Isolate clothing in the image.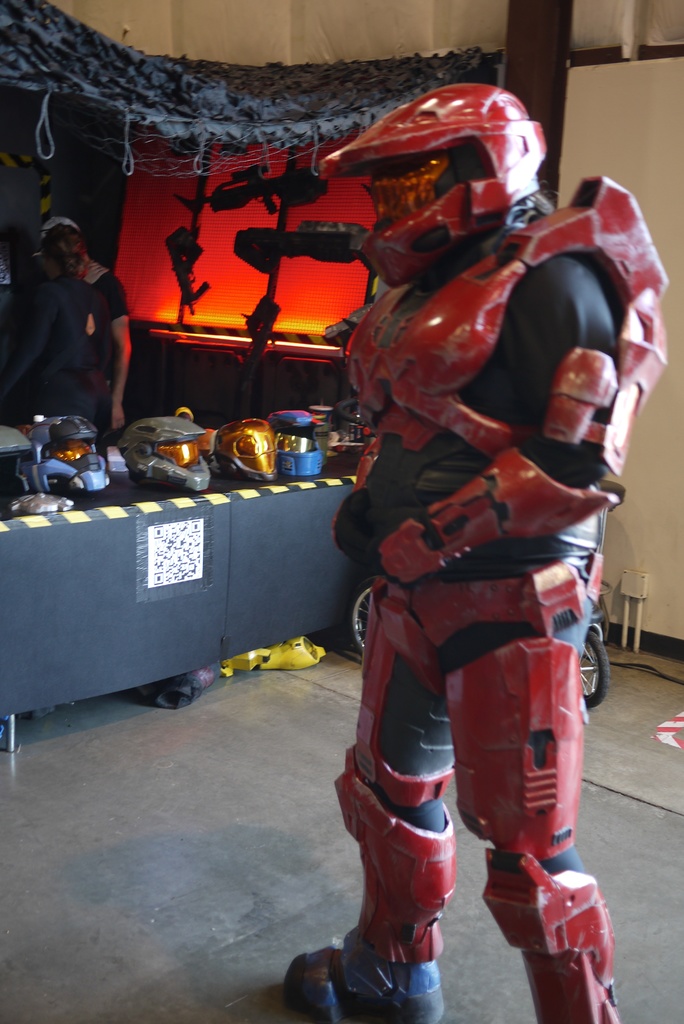
Isolated region: 307/226/638/1020.
